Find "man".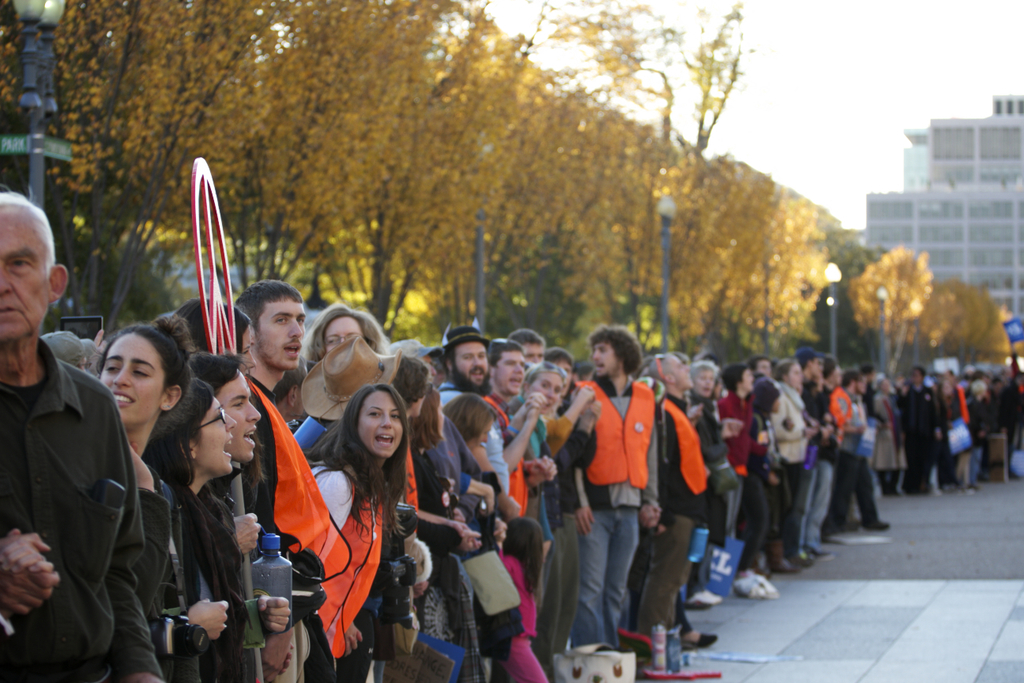
566, 323, 653, 643.
